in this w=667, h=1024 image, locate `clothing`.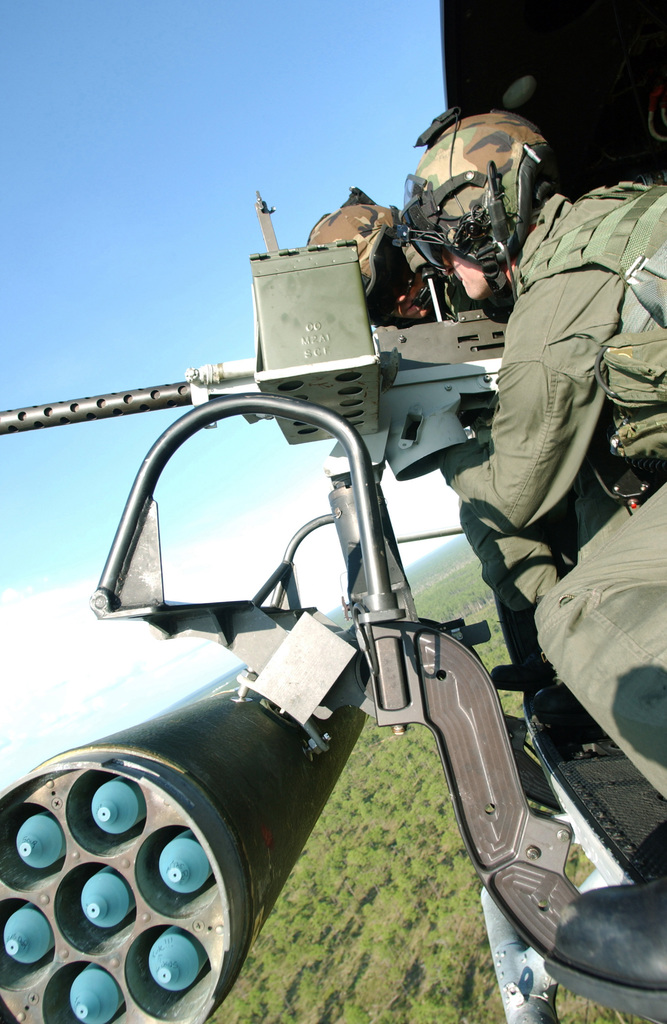
Bounding box: <region>458, 138, 666, 622</region>.
